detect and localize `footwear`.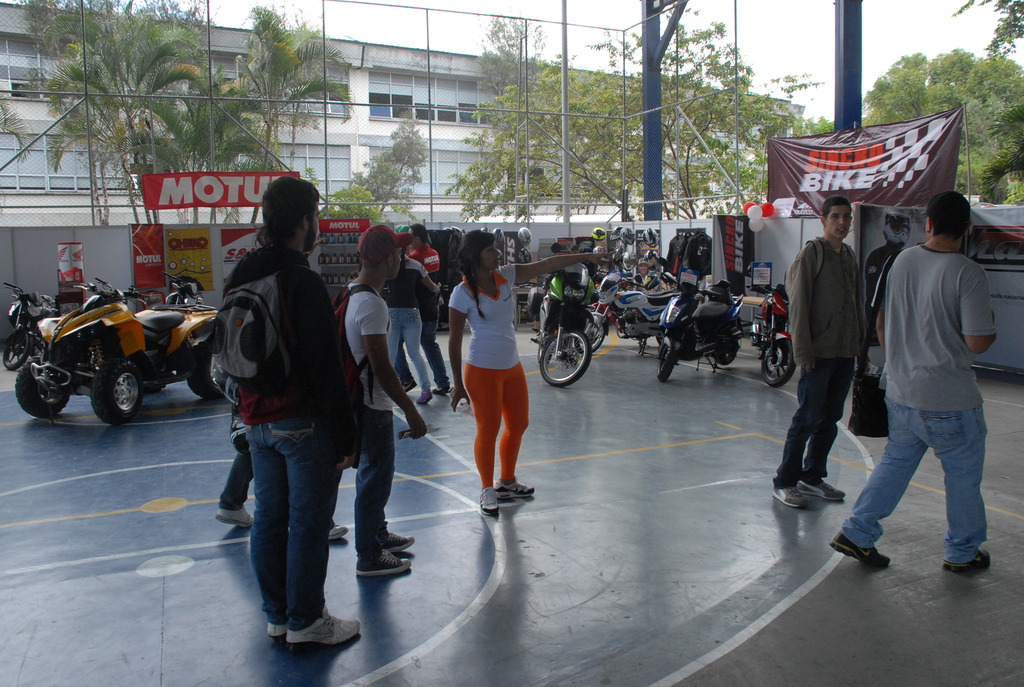
Localized at box=[401, 374, 417, 391].
